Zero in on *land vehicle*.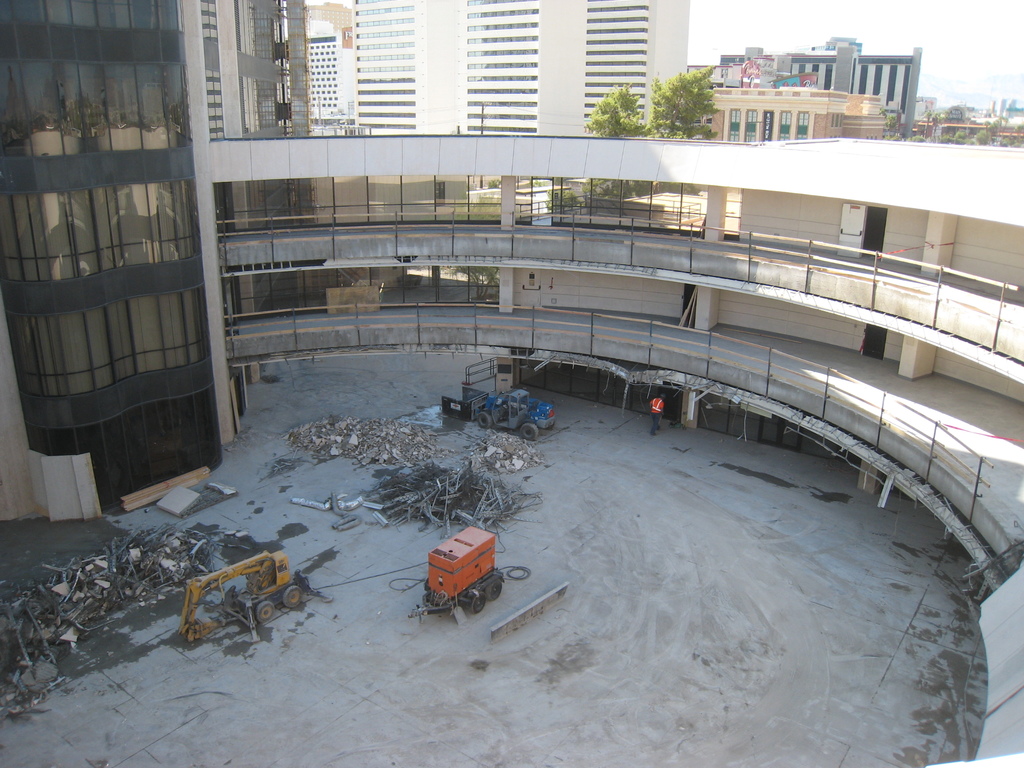
Zeroed in: <region>409, 524, 504, 617</region>.
